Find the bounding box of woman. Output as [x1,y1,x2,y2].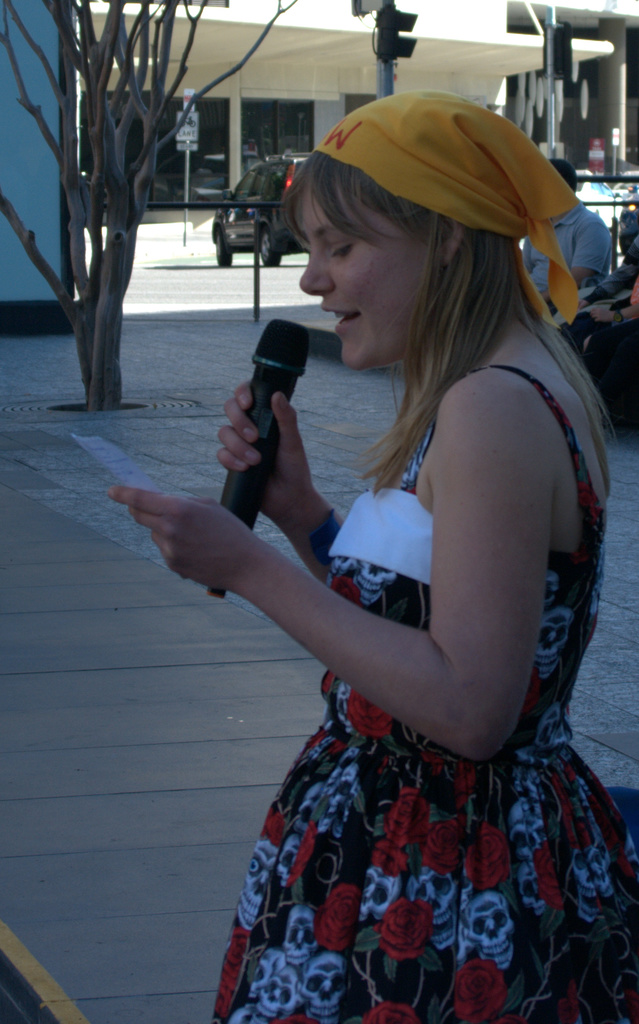
[149,88,633,1005].
